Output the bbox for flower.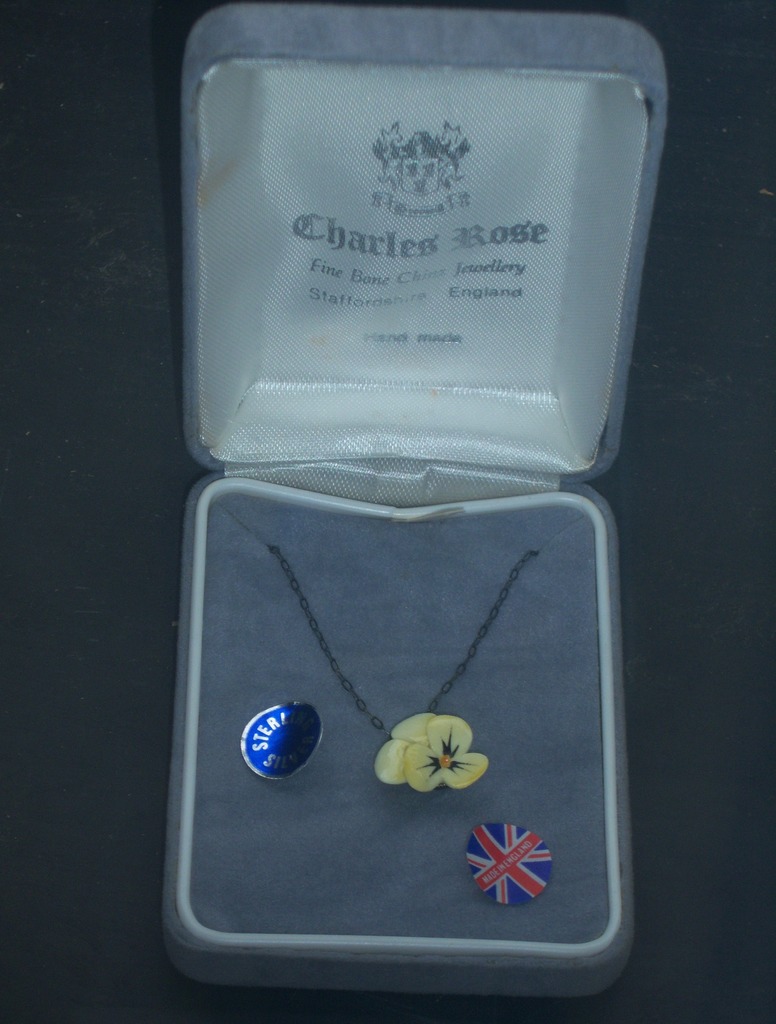
[372, 711, 439, 787].
